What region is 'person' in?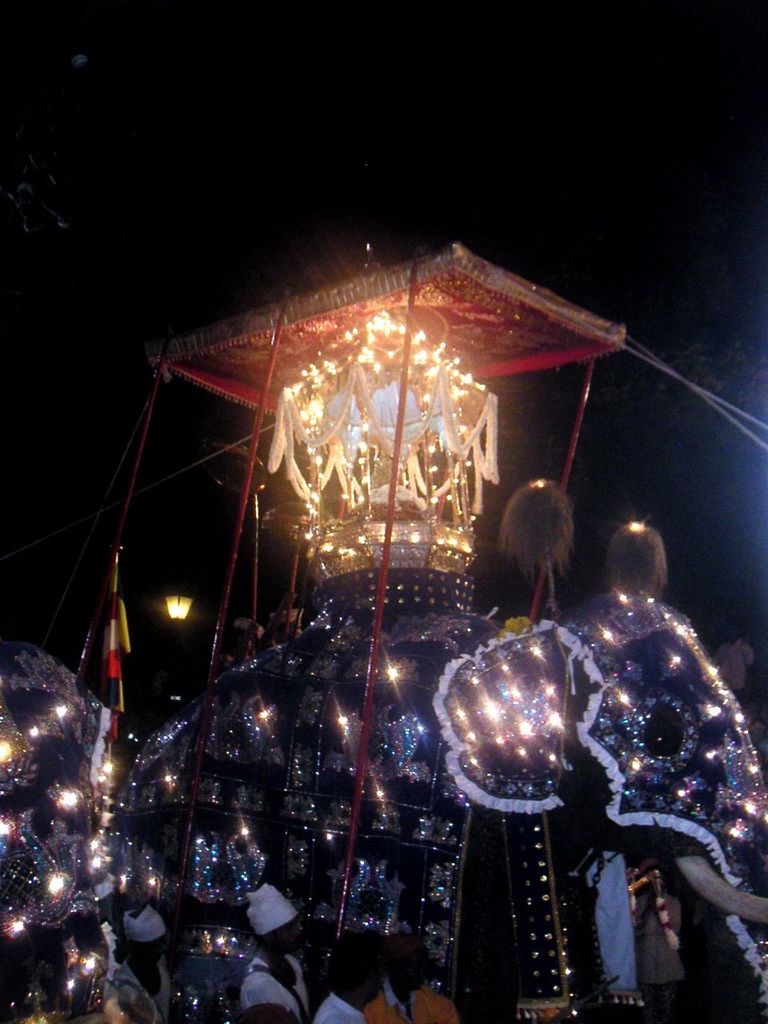
(243,884,319,1016).
